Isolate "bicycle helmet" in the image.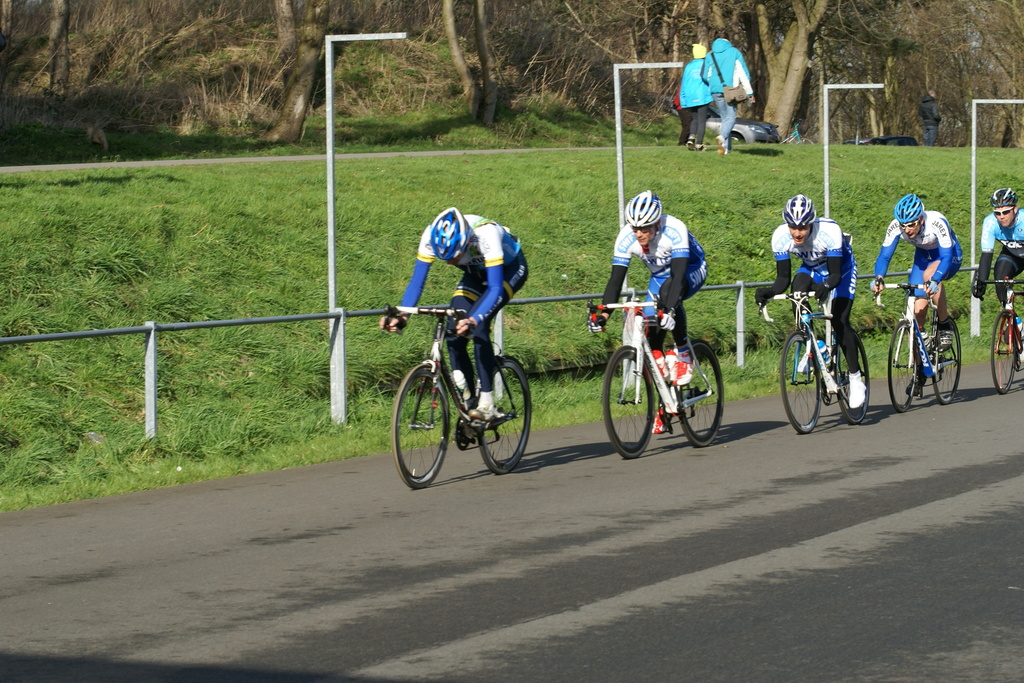
Isolated region: (x1=428, y1=207, x2=474, y2=259).
